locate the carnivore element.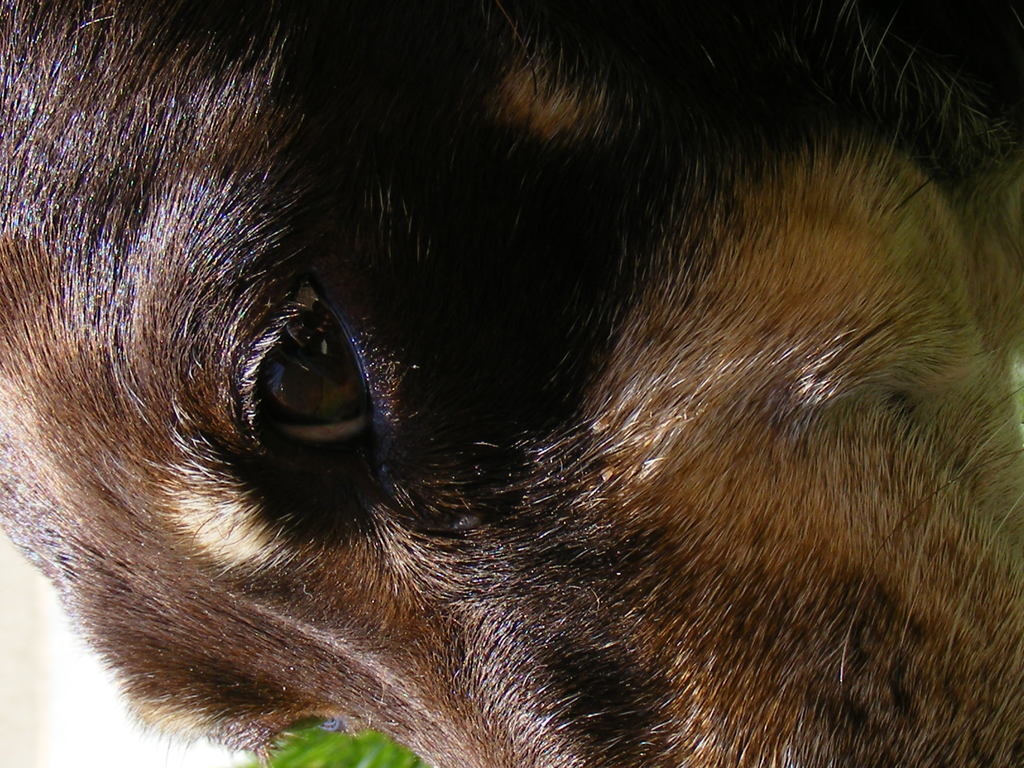
Element bbox: (left=0, top=4, right=1023, bottom=767).
